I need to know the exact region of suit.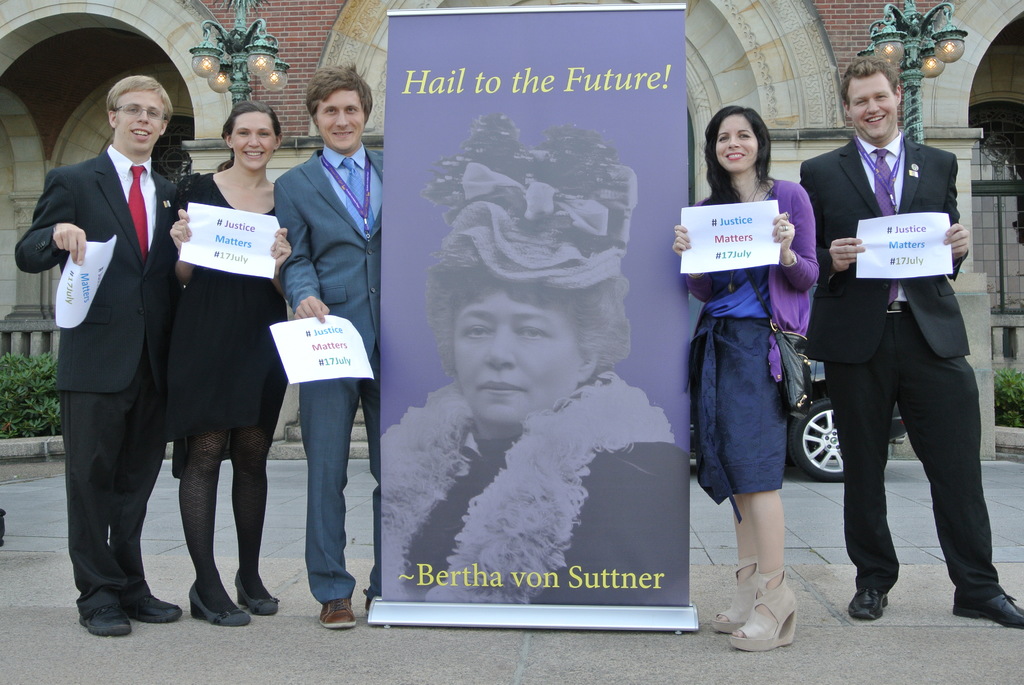
Region: 273:140:385:606.
